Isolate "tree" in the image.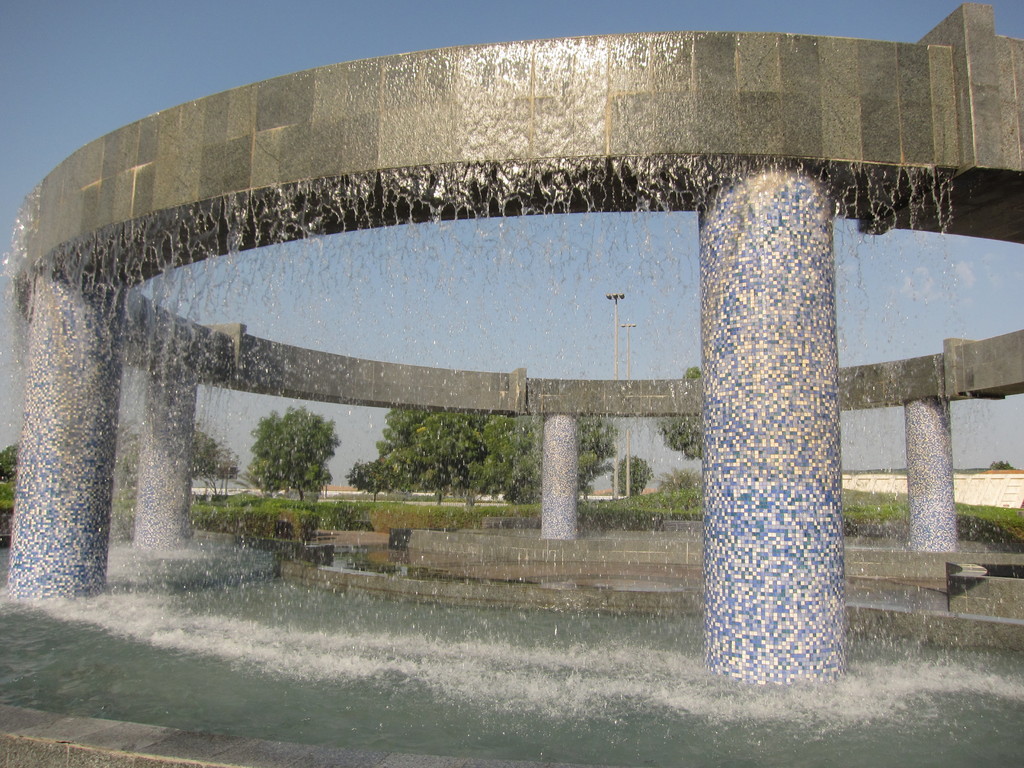
Isolated region: (187,435,225,500).
